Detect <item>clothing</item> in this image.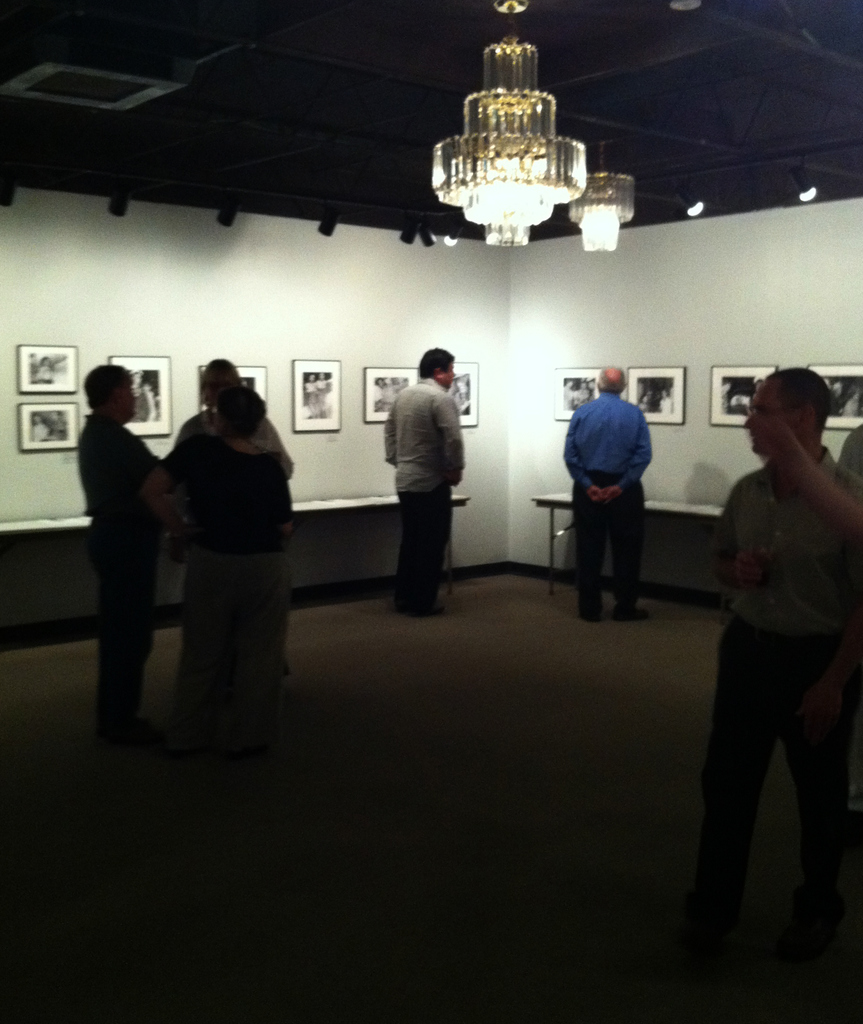
Detection: bbox=[162, 436, 291, 729].
